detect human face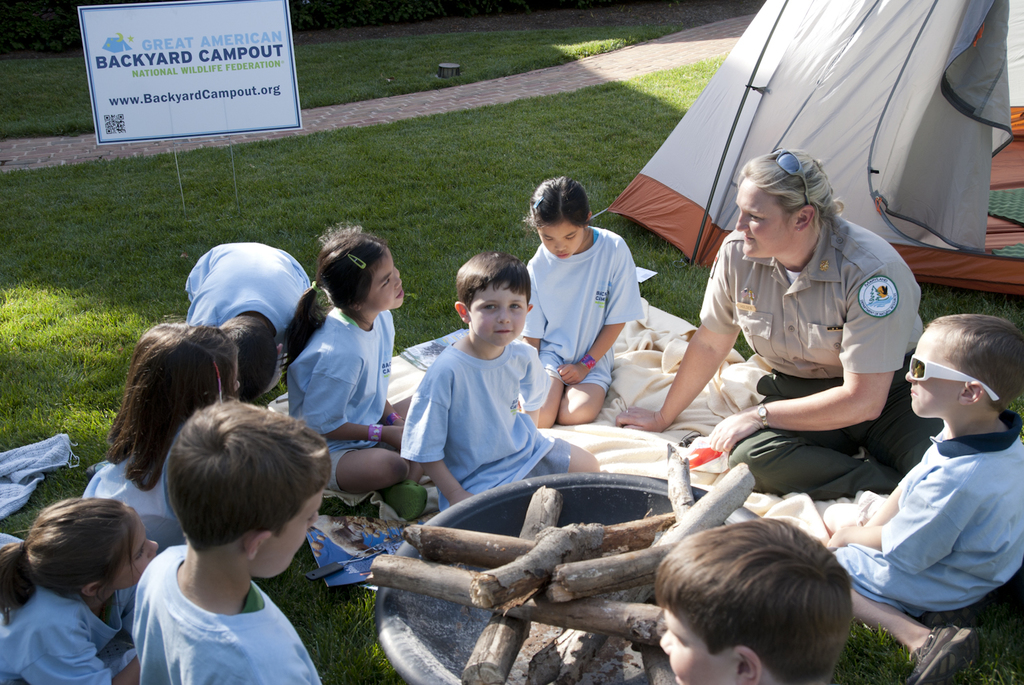
BBox(539, 221, 582, 258)
